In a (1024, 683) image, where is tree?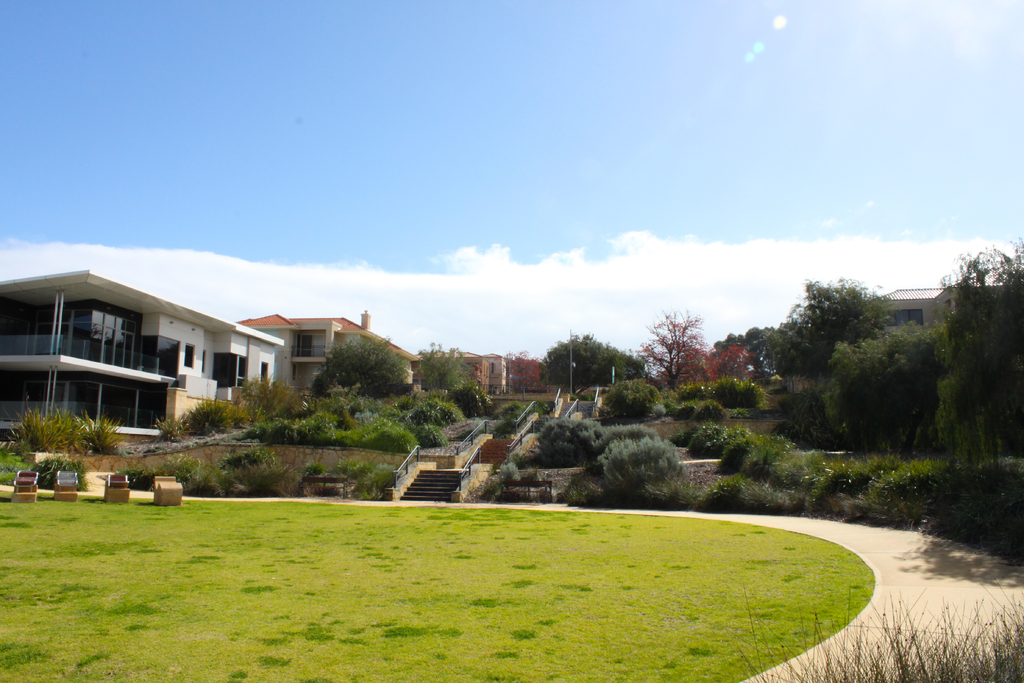
[x1=308, y1=337, x2=413, y2=403].
